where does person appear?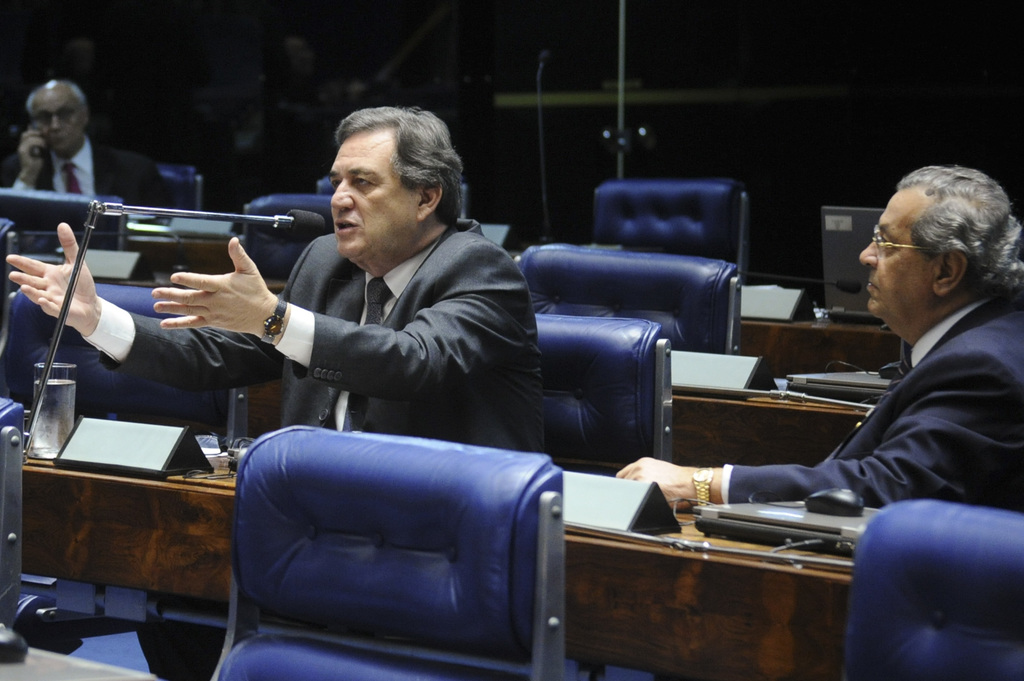
Appears at 4, 100, 550, 457.
